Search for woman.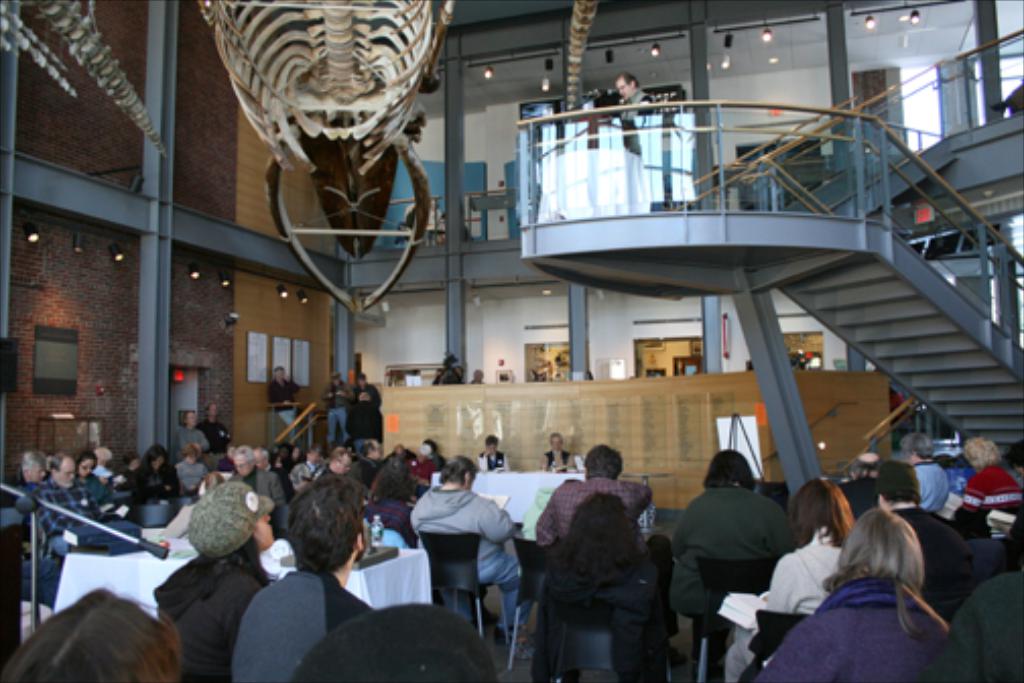
Found at [668, 447, 794, 626].
